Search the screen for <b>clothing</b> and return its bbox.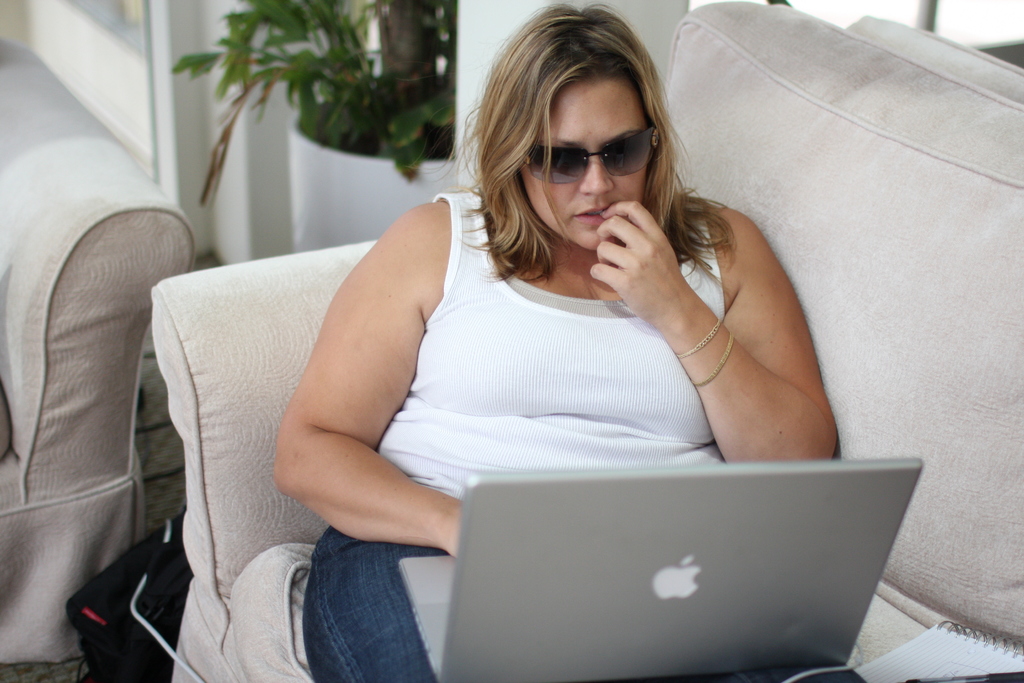
Found: {"x1": 303, "y1": 525, "x2": 870, "y2": 682}.
